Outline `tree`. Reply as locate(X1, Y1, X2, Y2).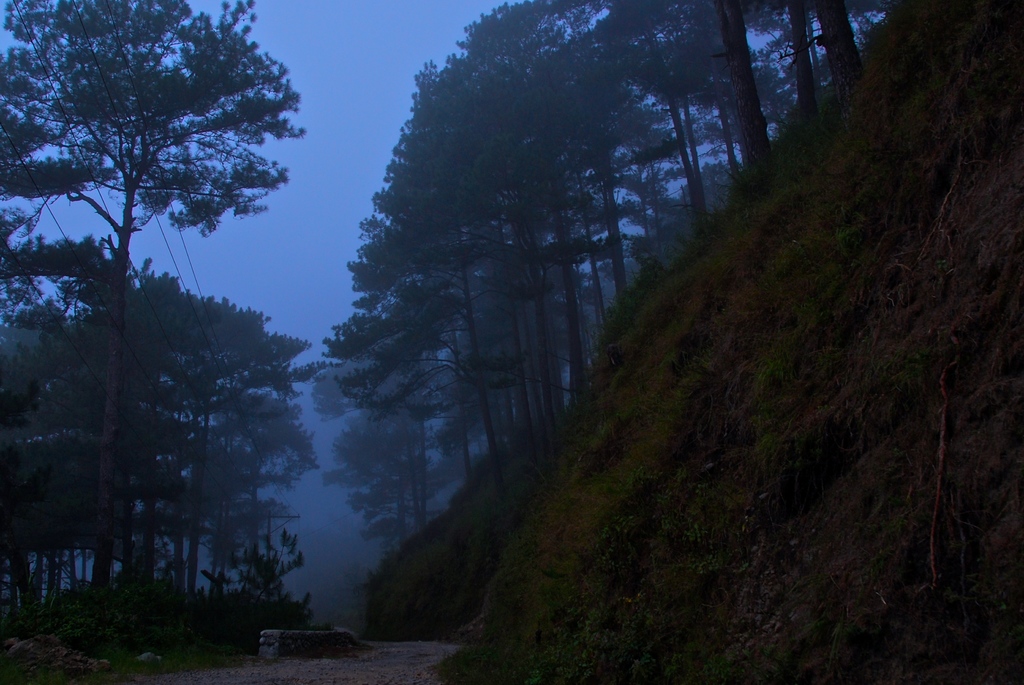
locate(174, 337, 301, 599).
